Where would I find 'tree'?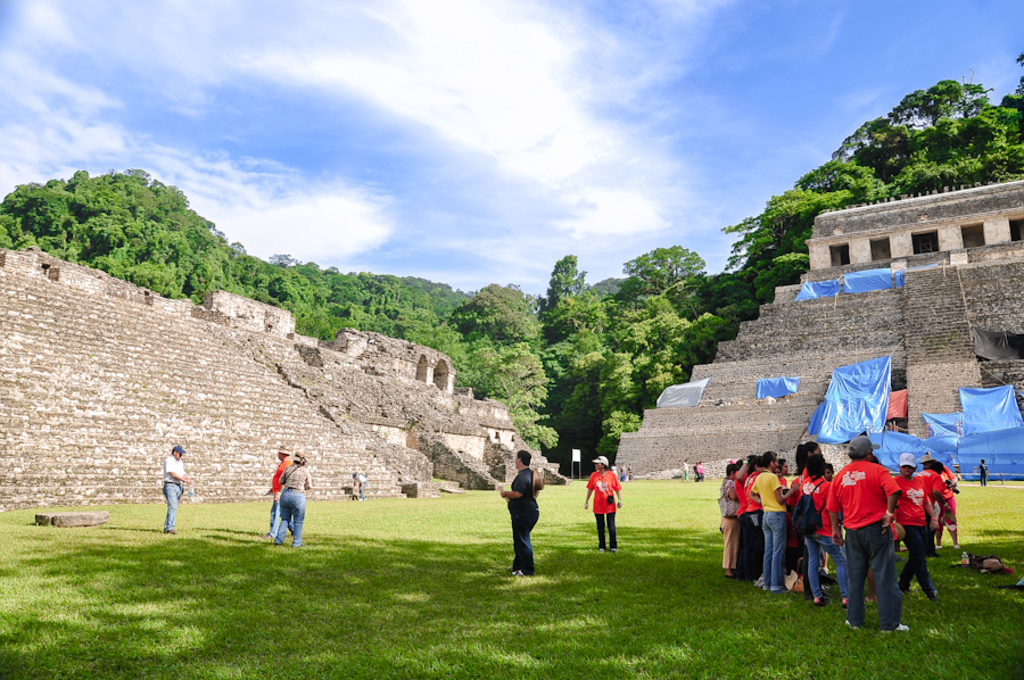
At bbox=(940, 113, 960, 150).
